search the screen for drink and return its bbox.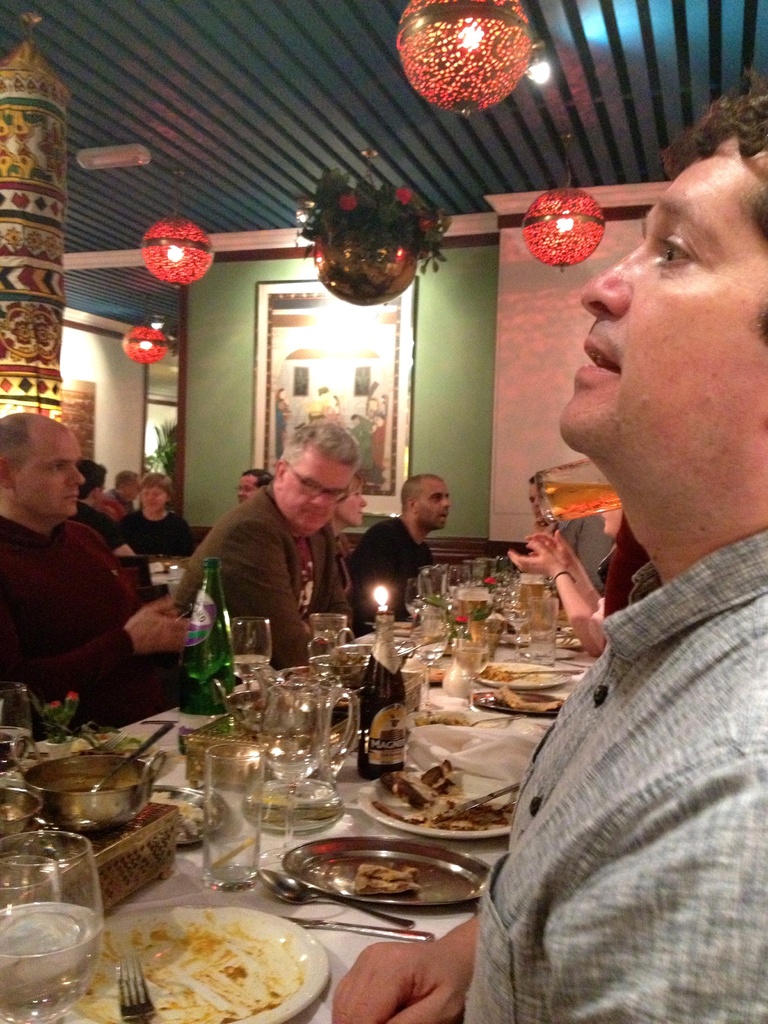
Found: BBox(358, 613, 404, 781).
